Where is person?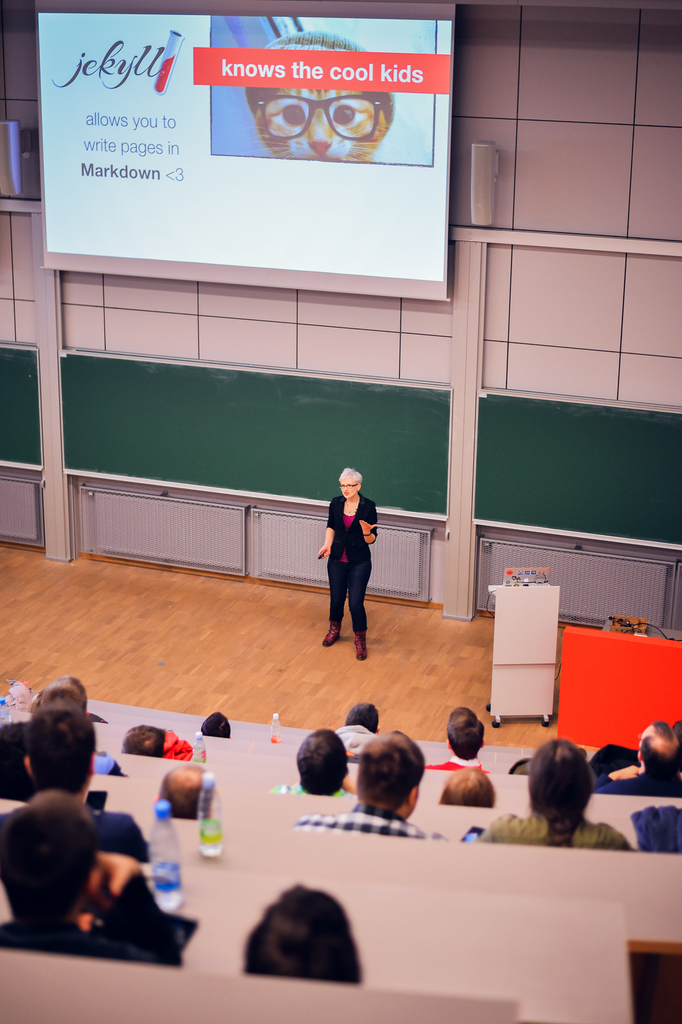
(left=475, top=736, right=632, bottom=861).
